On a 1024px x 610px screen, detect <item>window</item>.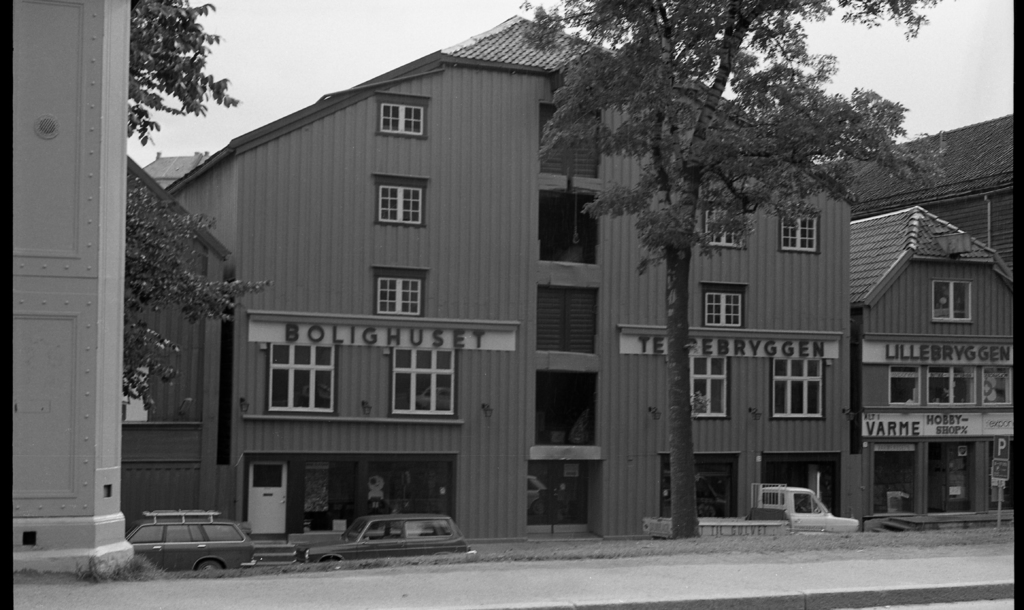
bbox(368, 260, 428, 318).
